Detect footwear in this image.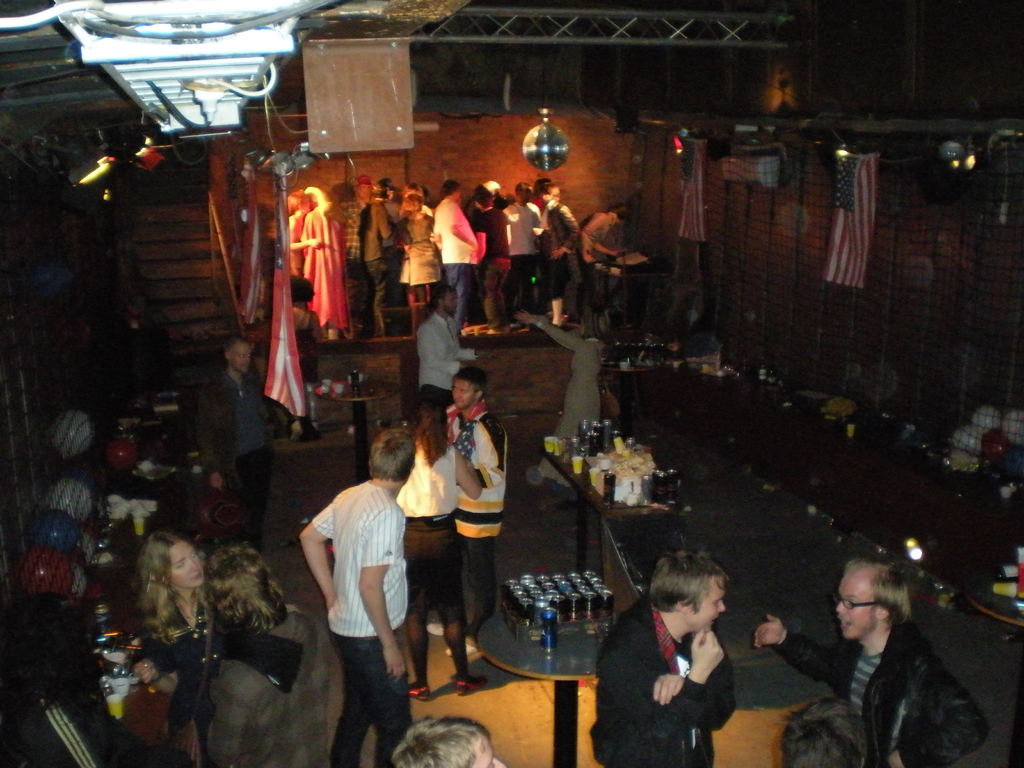
Detection: BBox(458, 676, 491, 700).
